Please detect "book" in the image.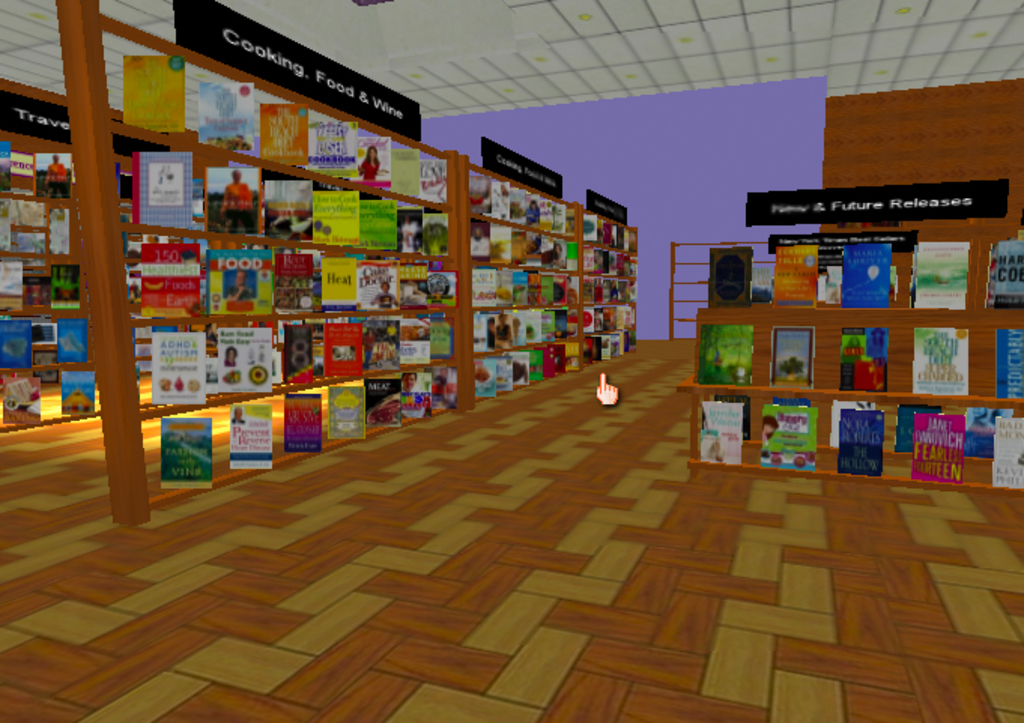
box=[356, 259, 395, 317].
